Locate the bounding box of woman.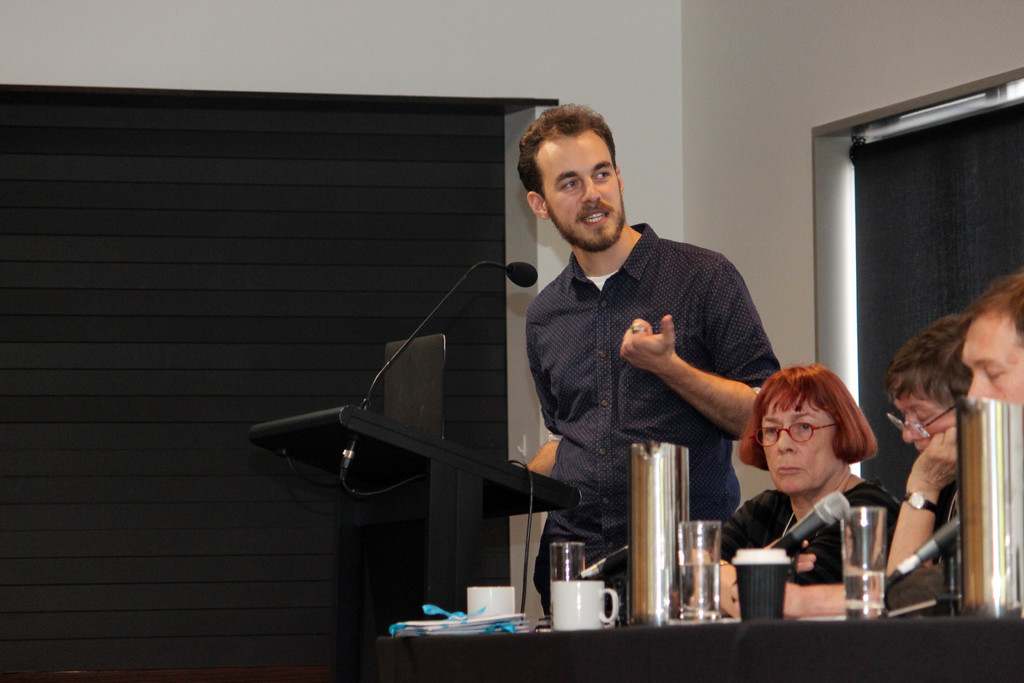
Bounding box: Rect(872, 313, 970, 625).
